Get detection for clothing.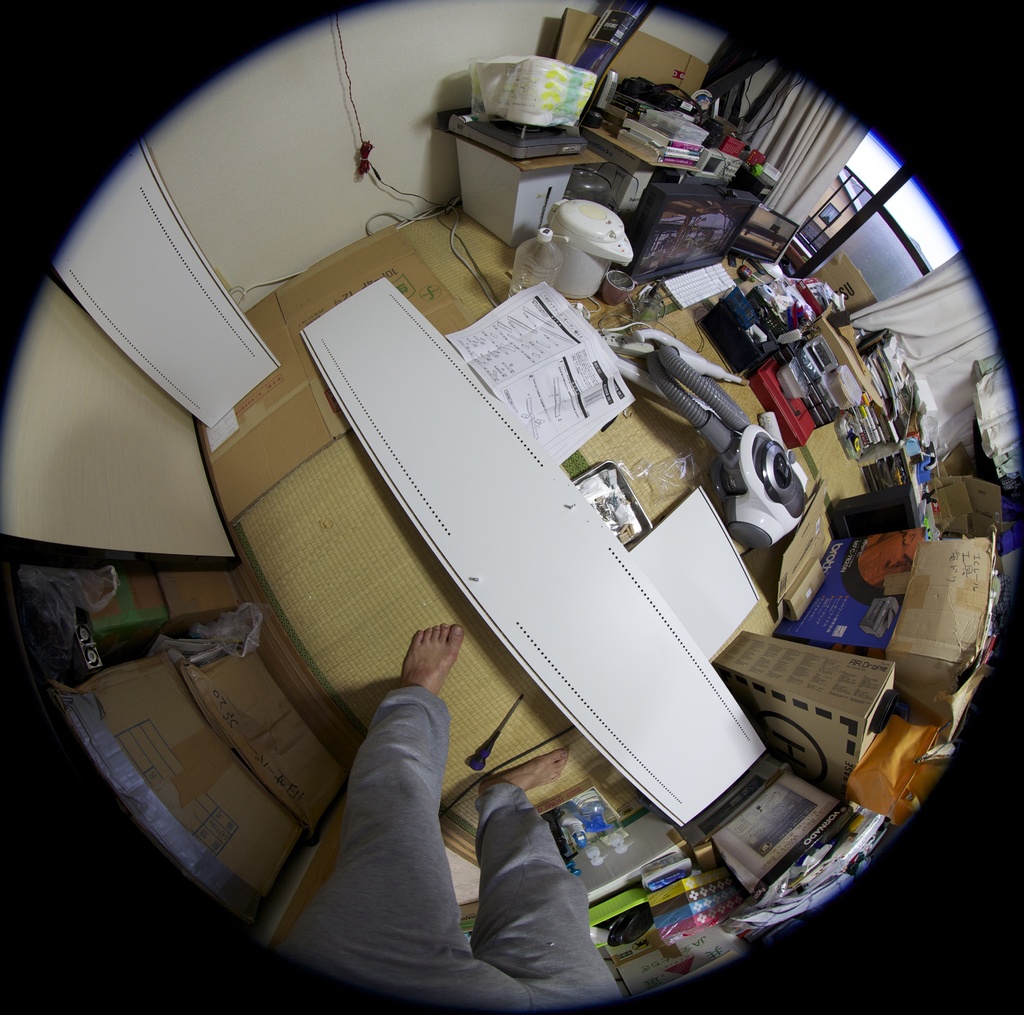
Detection: 230 678 636 1014.
